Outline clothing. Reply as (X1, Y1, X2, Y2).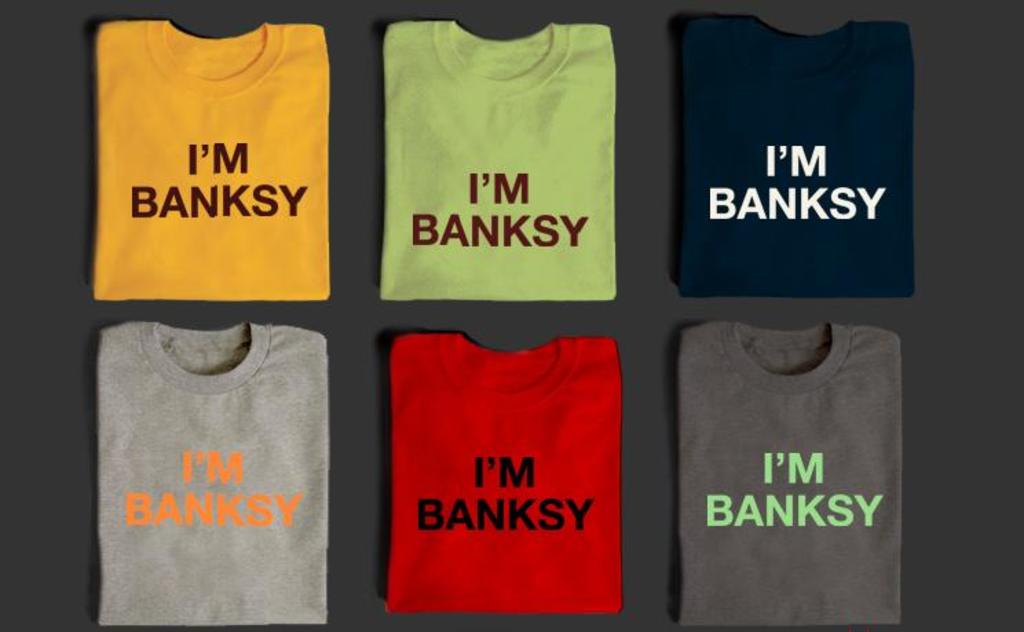
(669, 11, 919, 297).
